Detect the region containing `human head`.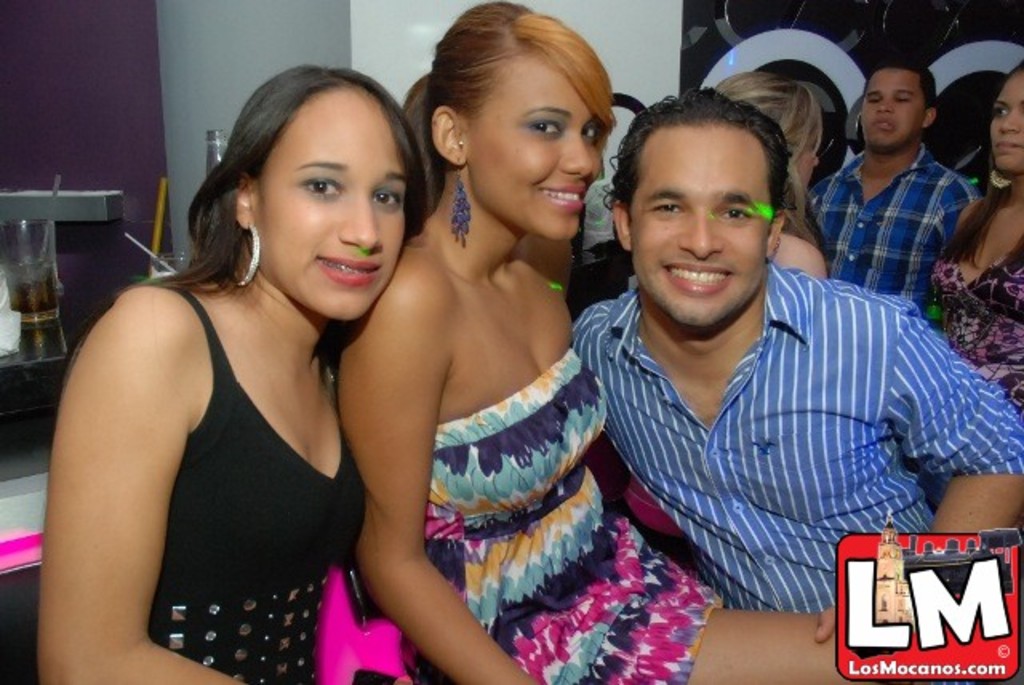
BBox(987, 56, 1022, 176).
